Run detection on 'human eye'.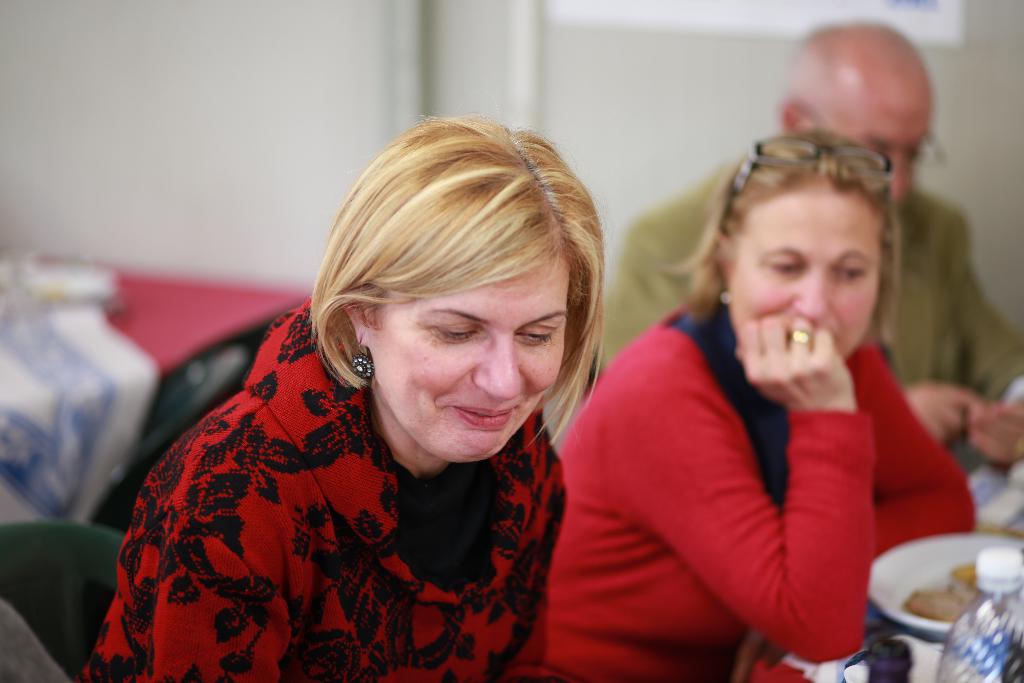
Result: Rect(765, 258, 805, 274).
